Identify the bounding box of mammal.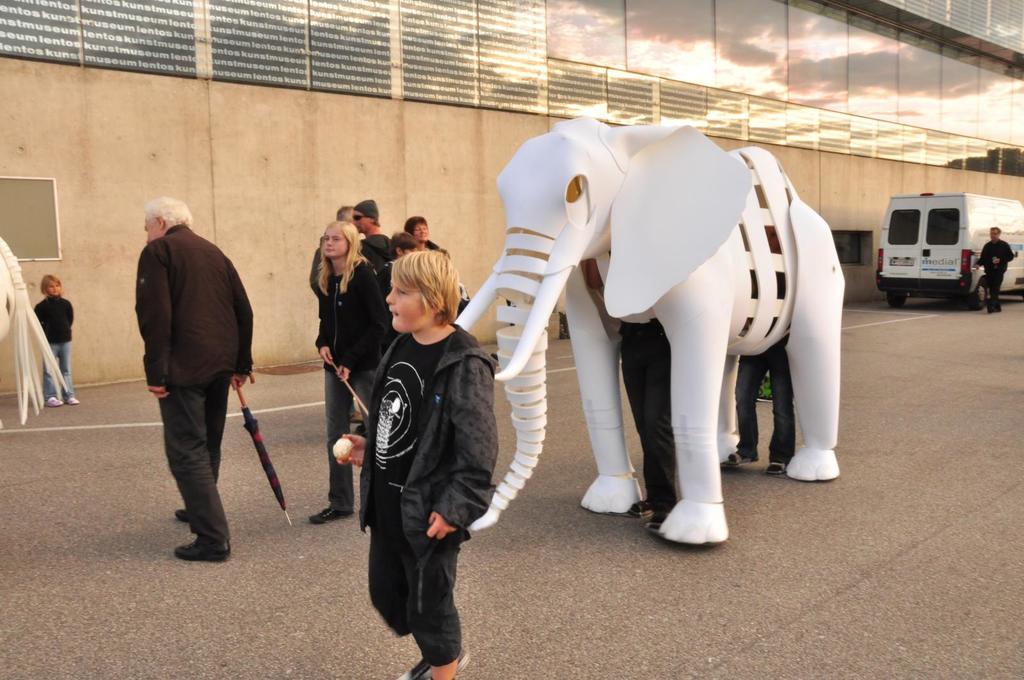
select_region(720, 226, 792, 478).
